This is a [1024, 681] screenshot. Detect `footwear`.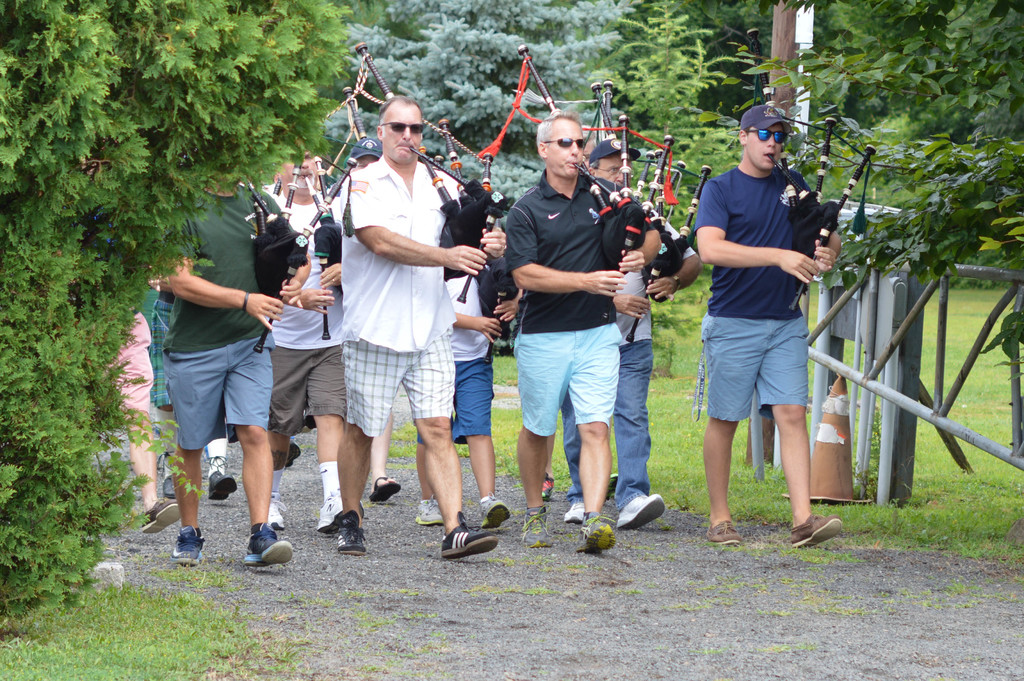
<bbox>703, 520, 744, 546</bbox>.
